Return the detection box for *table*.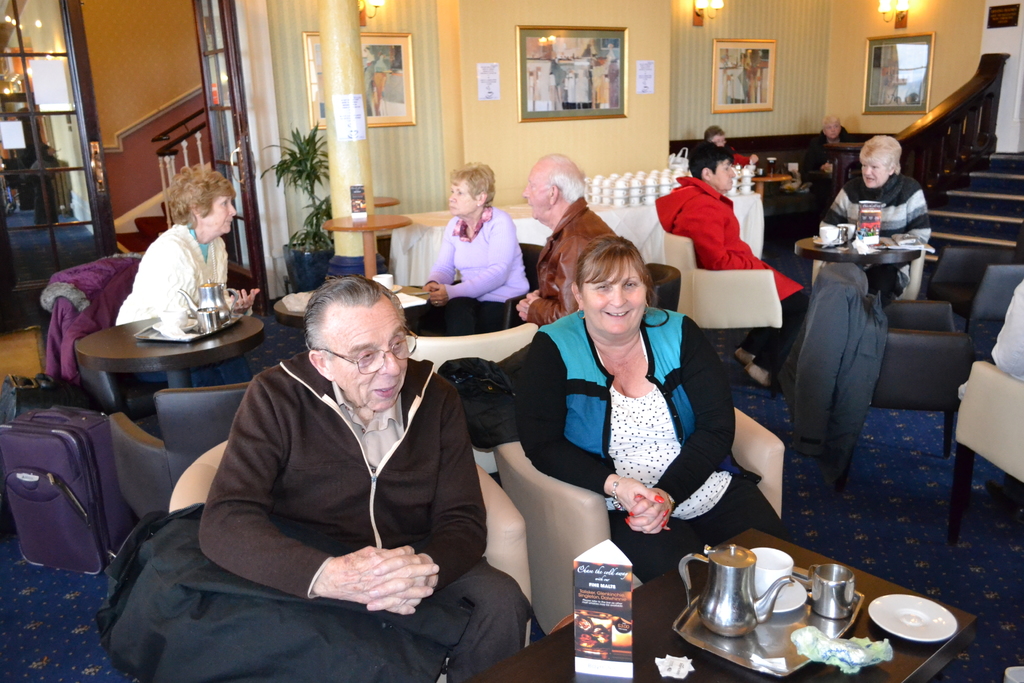
49 280 293 411.
